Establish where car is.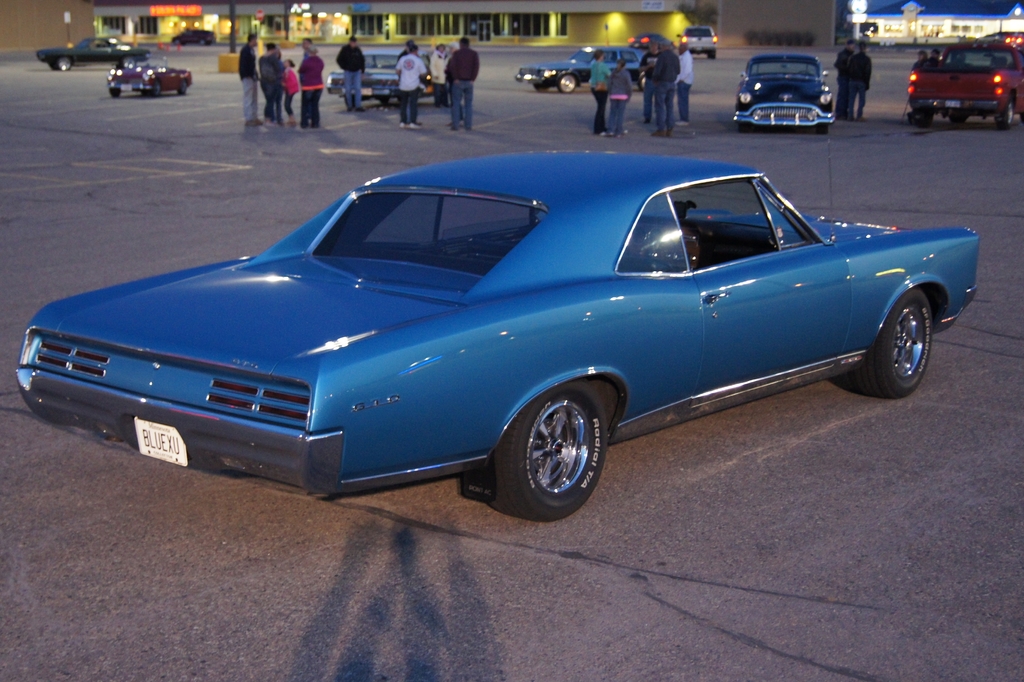
Established at <bbox>111, 60, 192, 98</bbox>.
